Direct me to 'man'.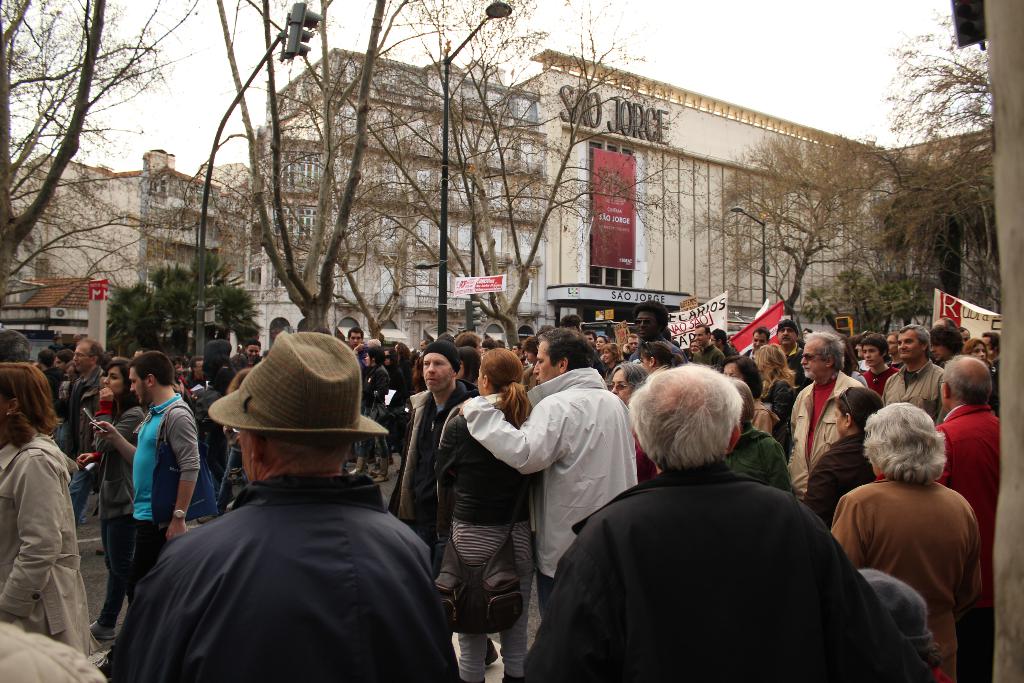
Direction: <box>781,331,867,505</box>.
